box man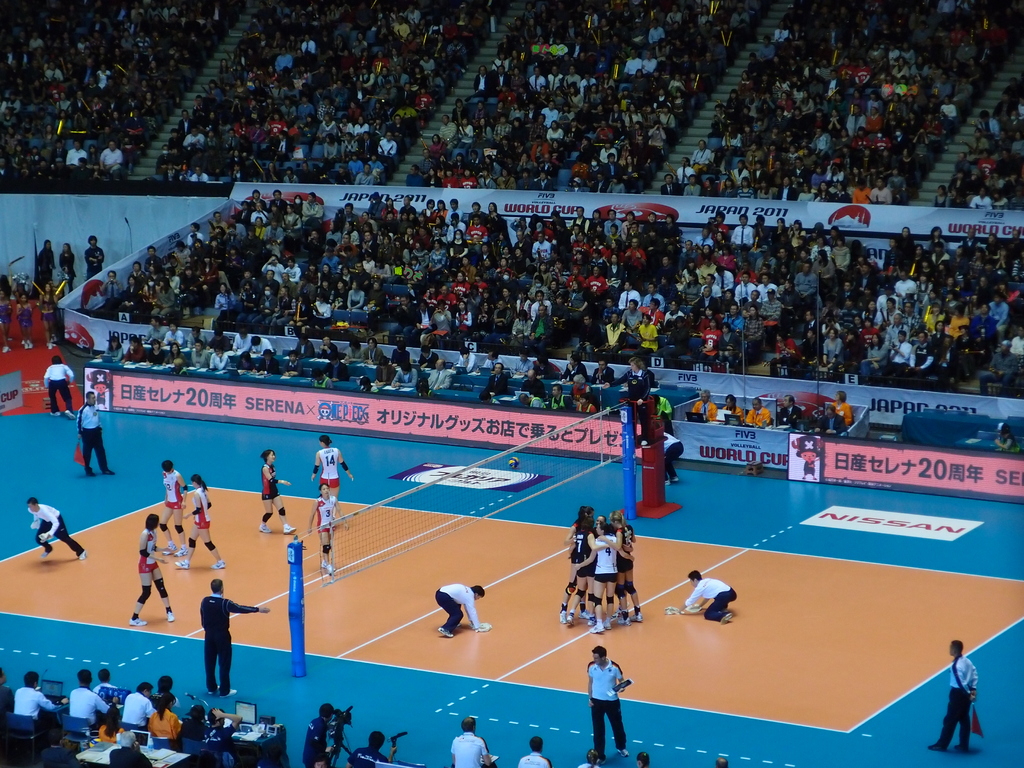
x1=928 y1=641 x2=980 y2=754
